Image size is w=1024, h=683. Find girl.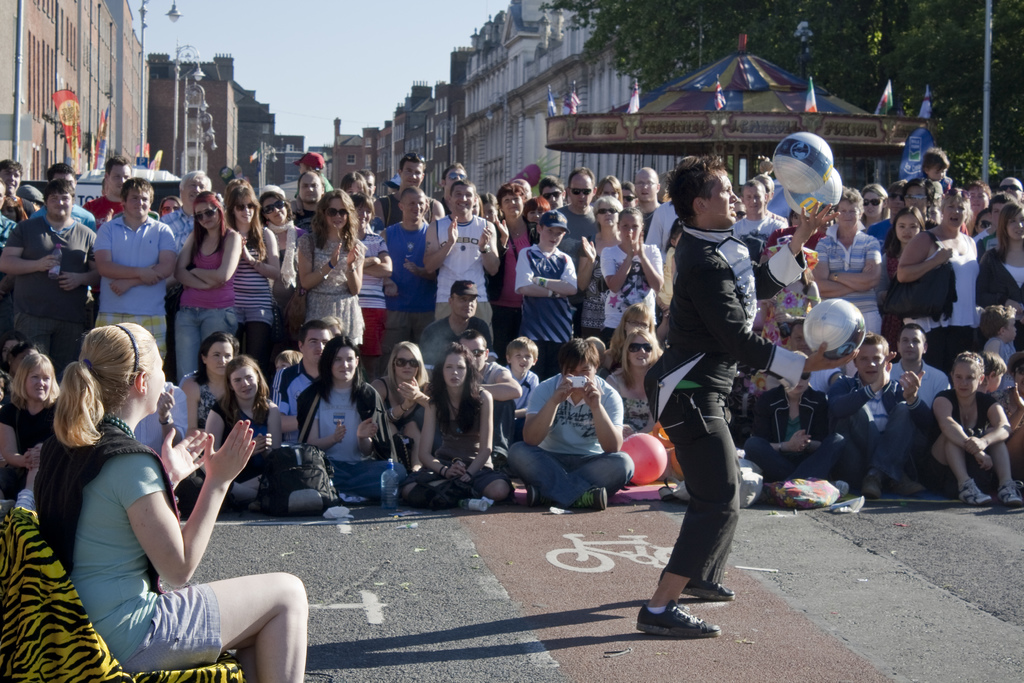
371,342,428,482.
